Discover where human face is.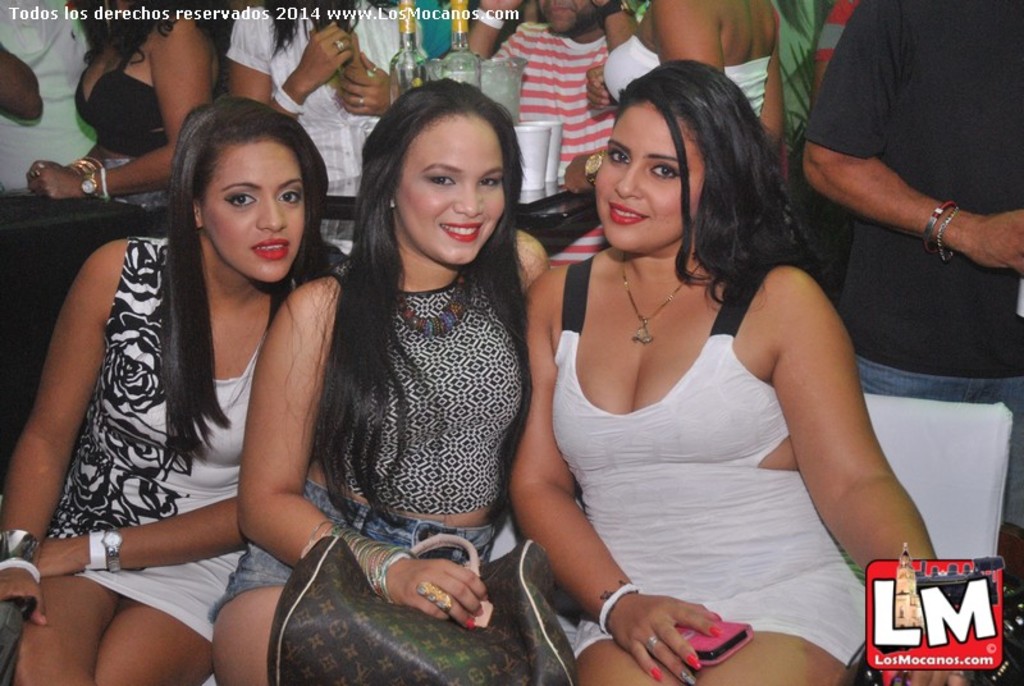
Discovered at Rect(539, 0, 598, 37).
